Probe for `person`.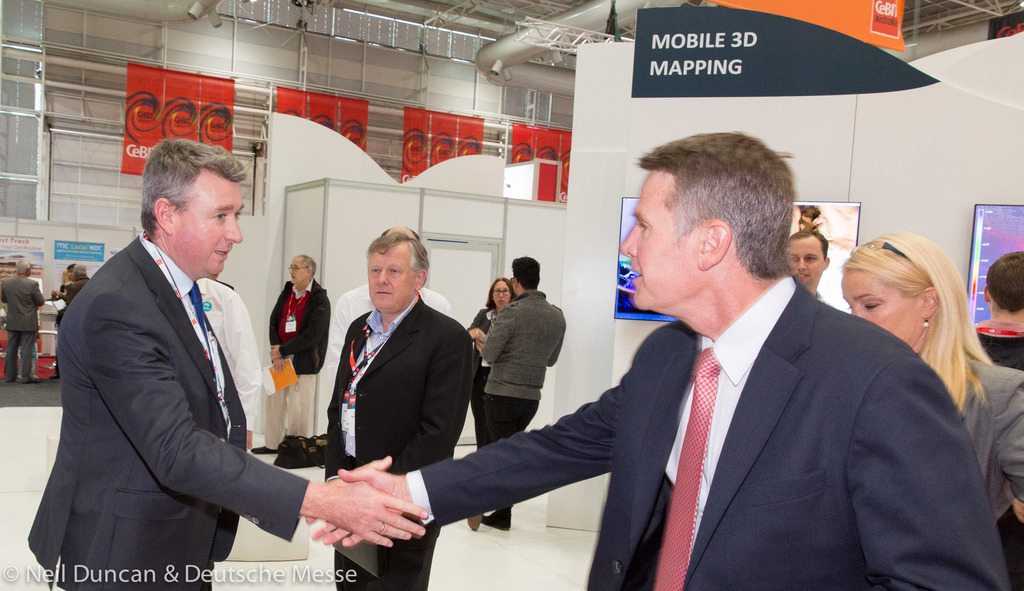
Probe result: 319/222/486/590.
